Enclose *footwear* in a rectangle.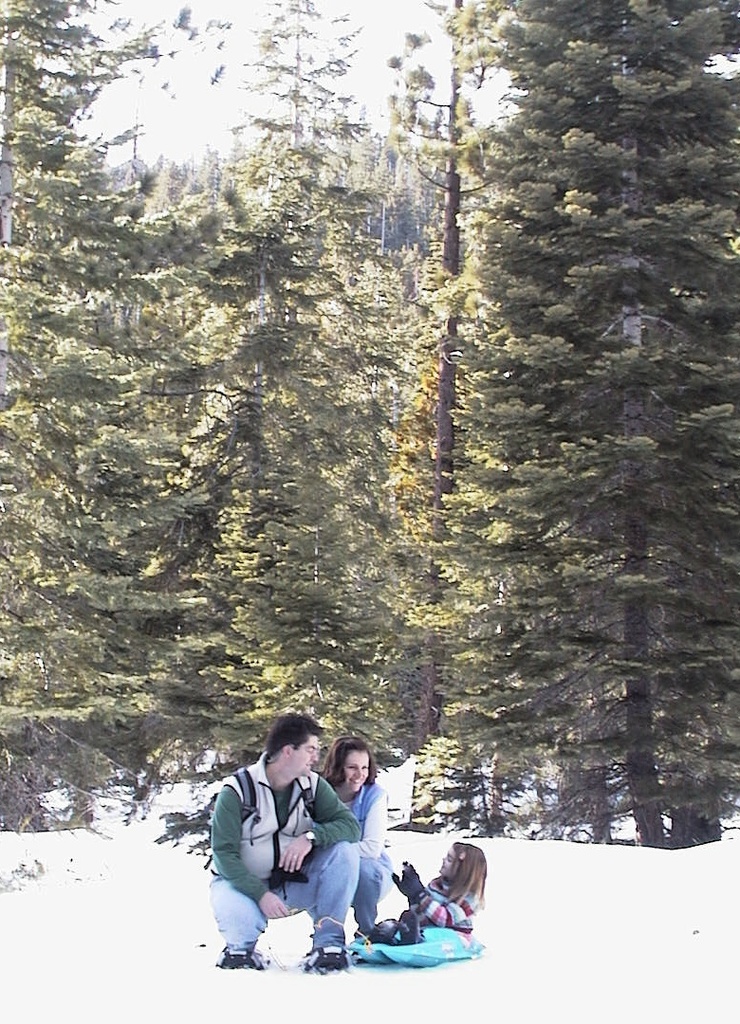
bbox=(302, 945, 350, 969).
